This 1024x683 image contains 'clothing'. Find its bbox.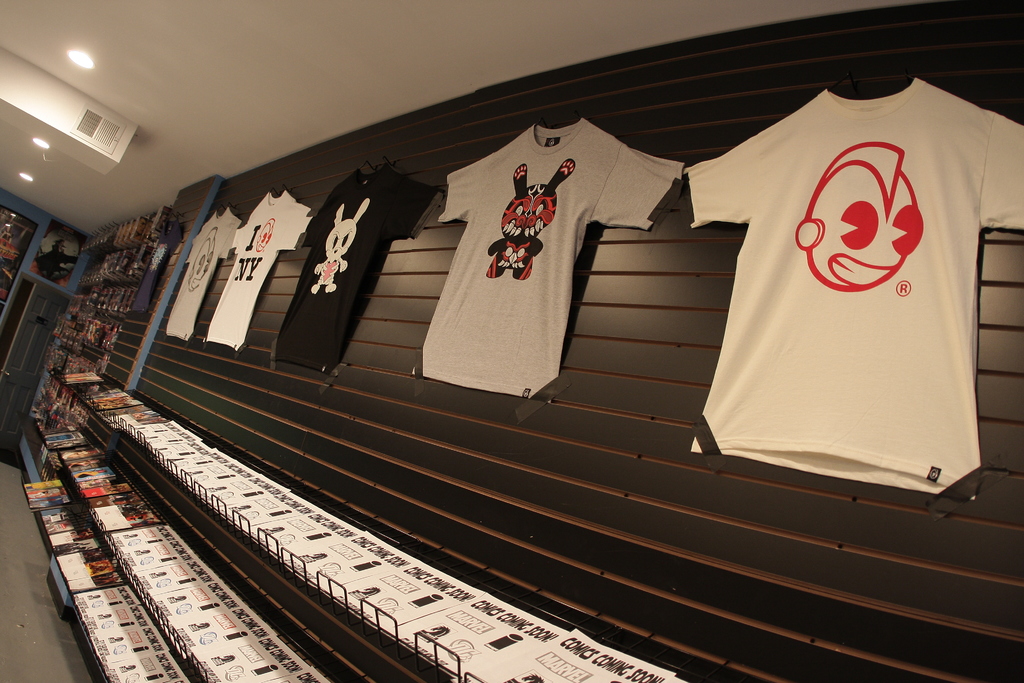
Rect(204, 194, 315, 354).
